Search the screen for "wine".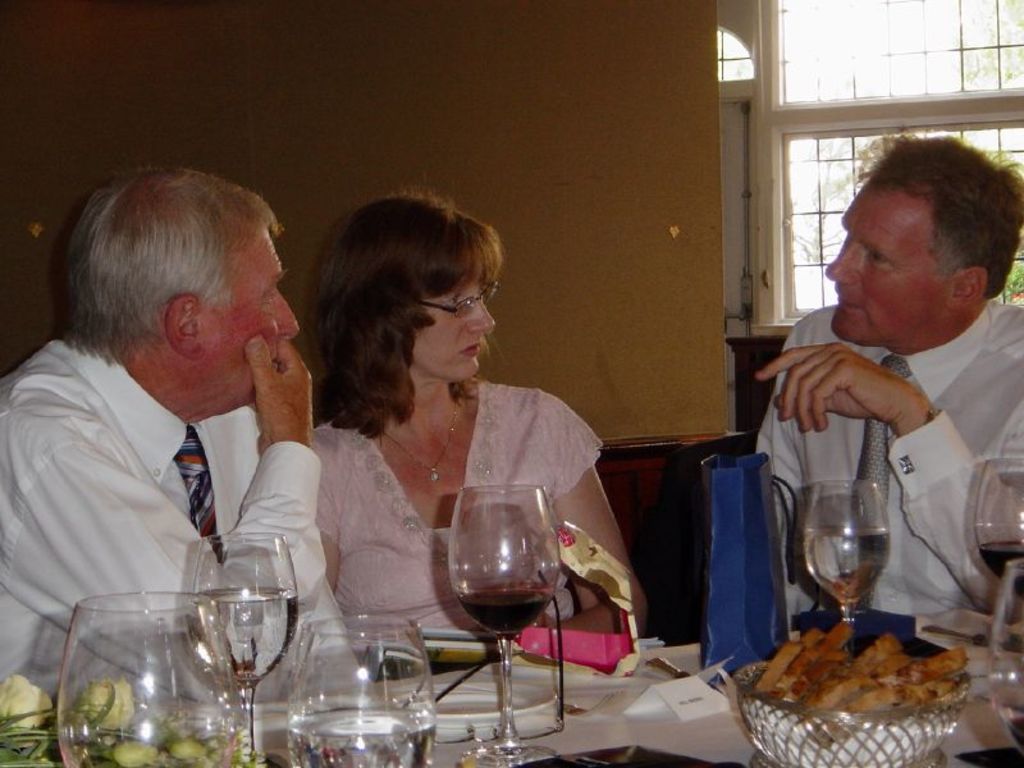
Found at 458/589/549/635.
